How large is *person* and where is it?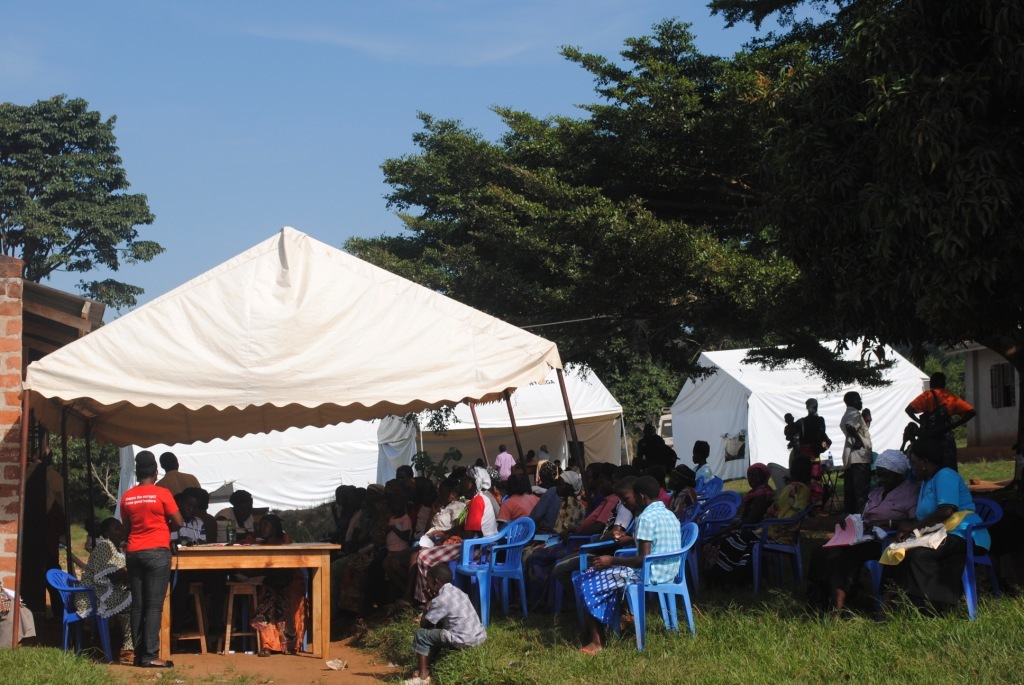
Bounding box: (102, 443, 179, 655).
